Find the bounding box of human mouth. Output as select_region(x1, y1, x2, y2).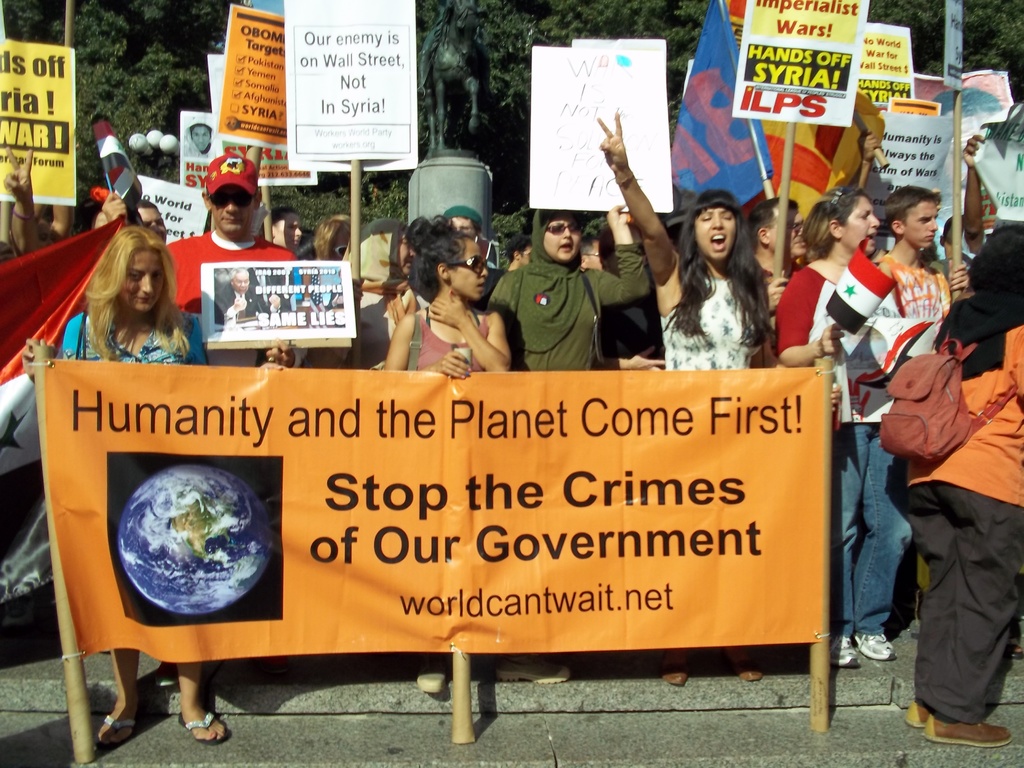
select_region(710, 232, 726, 253).
